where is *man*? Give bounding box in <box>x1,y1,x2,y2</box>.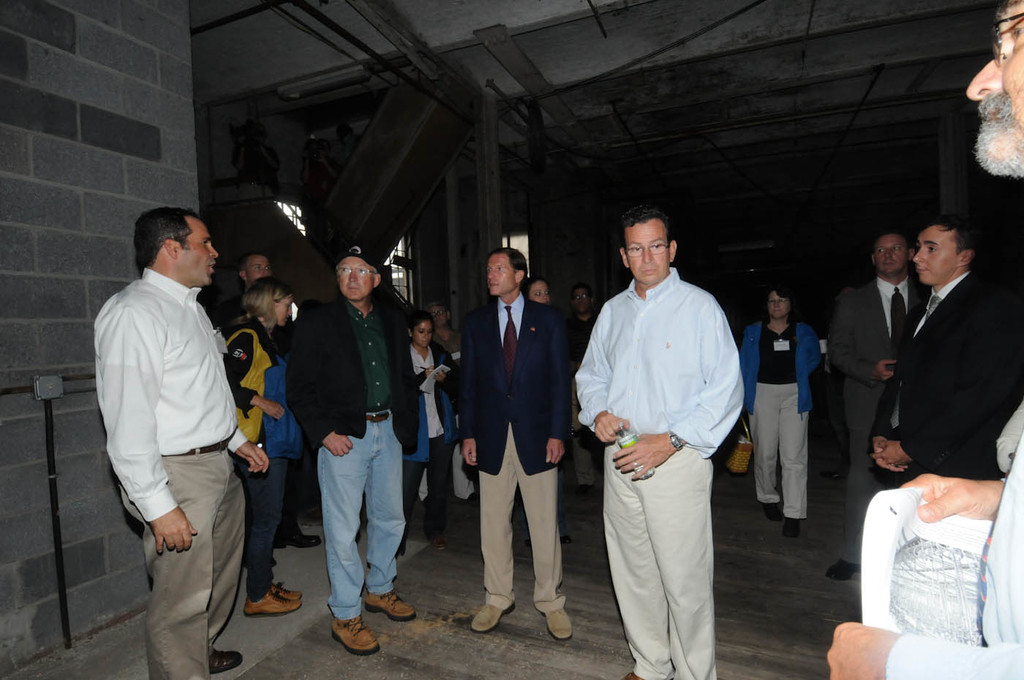
<box>453,241,584,648</box>.
